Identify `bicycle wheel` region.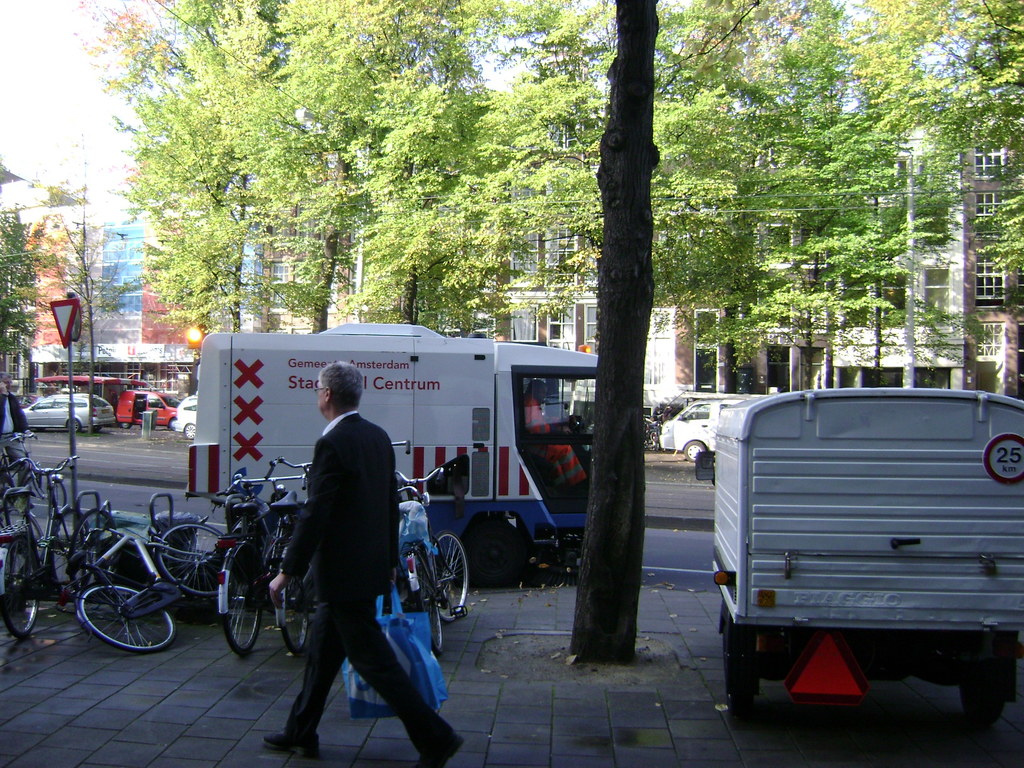
Region: bbox(156, 517, 230, 598).
